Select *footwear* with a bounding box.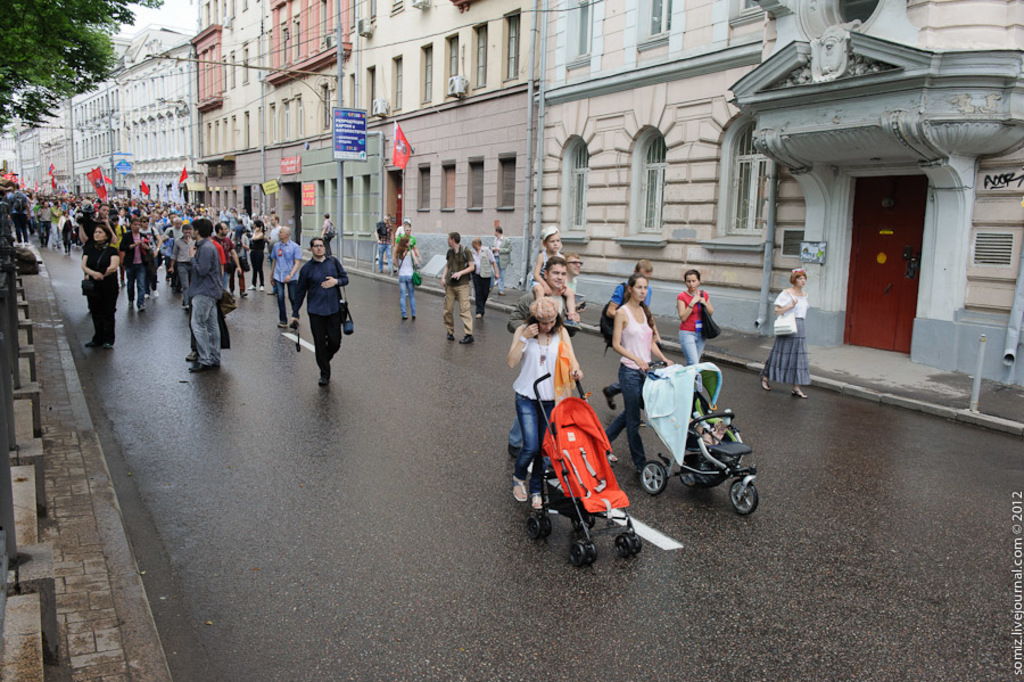
126,291,132,304.
